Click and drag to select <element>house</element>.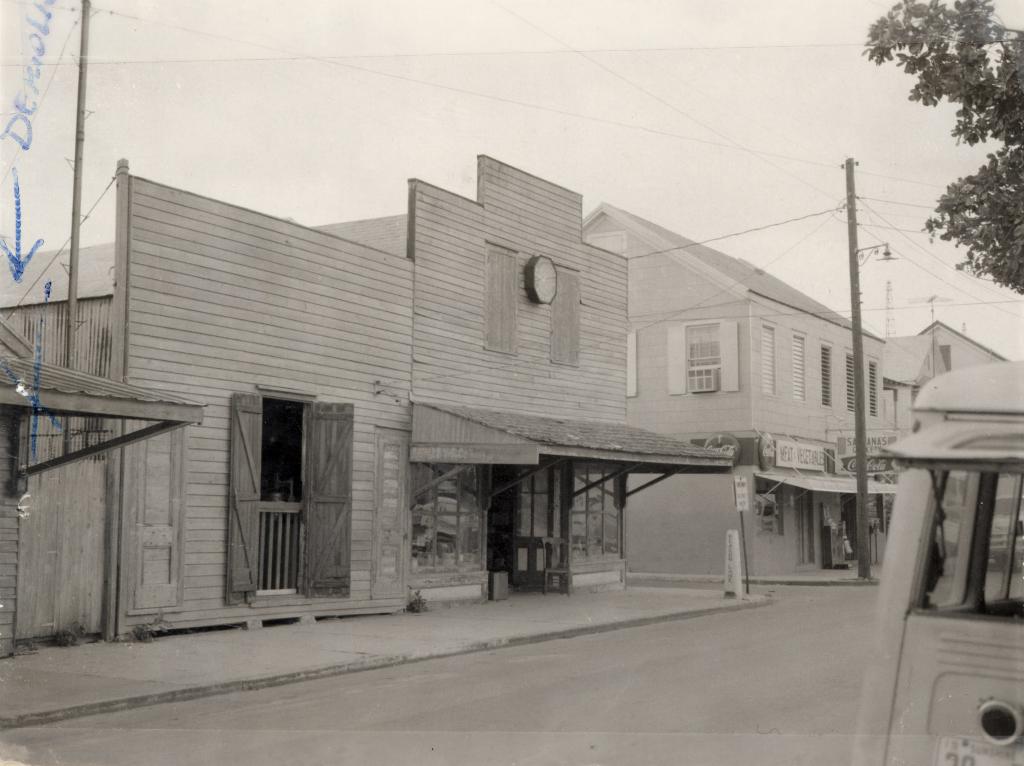
Selection: 0 147 730 655.
